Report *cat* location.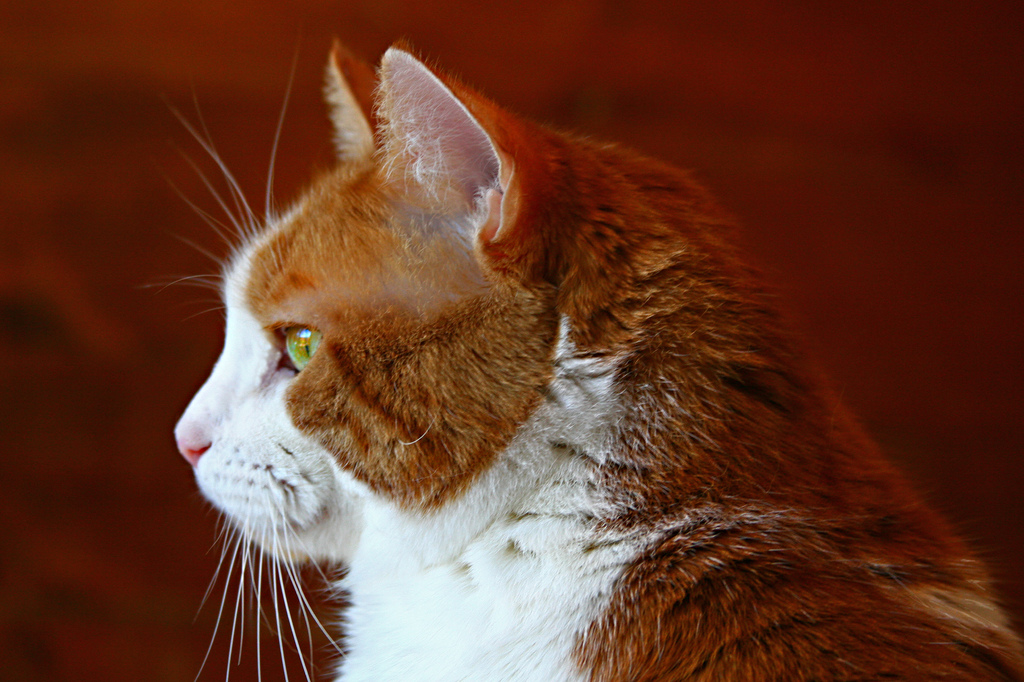
Report: [left=138, top=14, right=1023, bottom=681].
